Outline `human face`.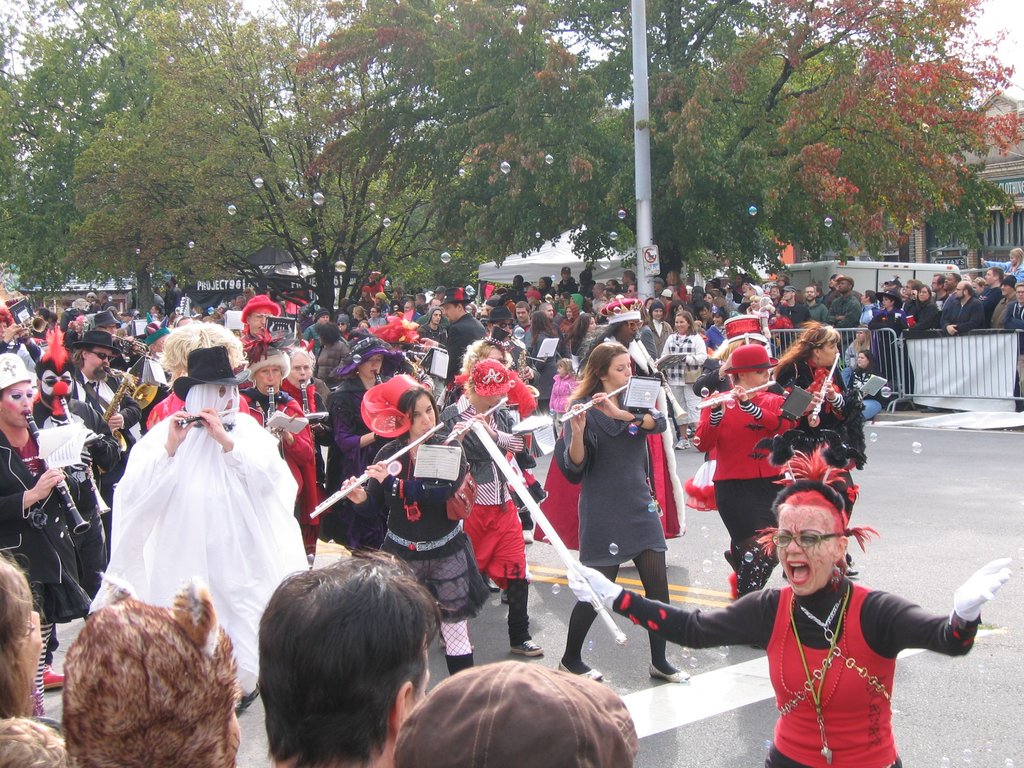
Outline: <bbox>1000, 282, 1014, 296</bbox>.
